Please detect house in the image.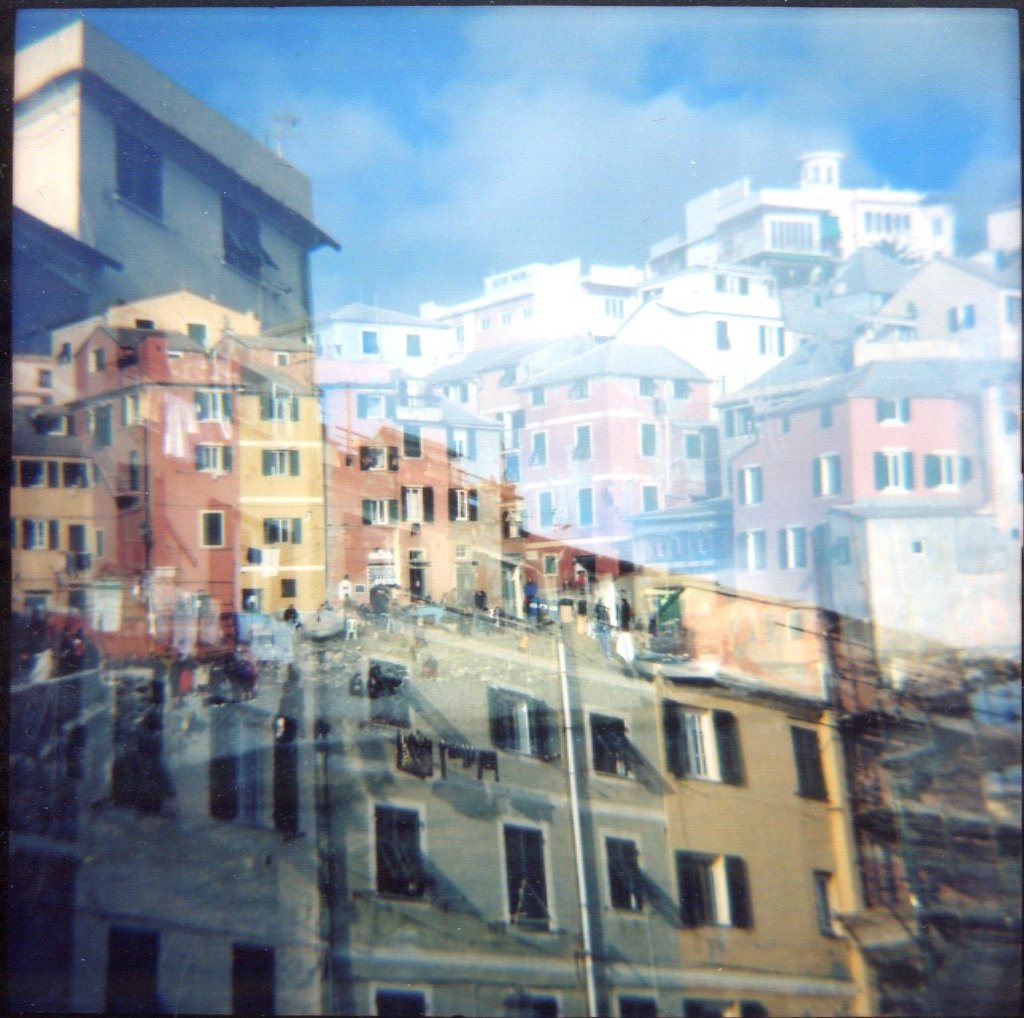
pyautogui.locateOnScreen(0, 329, 512, 683).
